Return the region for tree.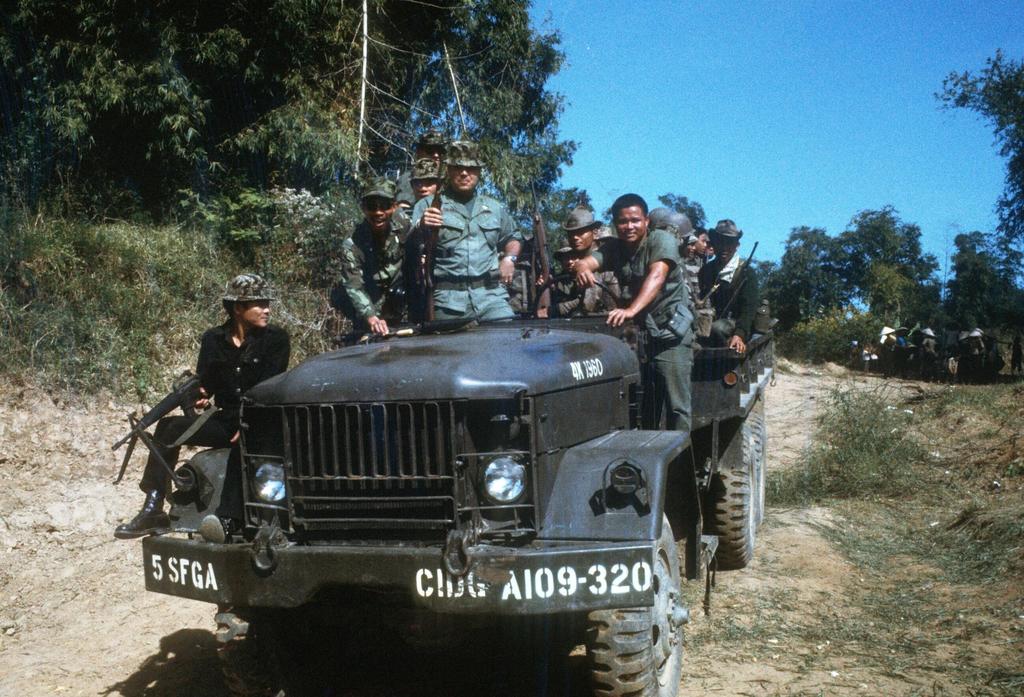
{"x1": 763, "y1": 220, "x2": 854, "y2": 364}.
